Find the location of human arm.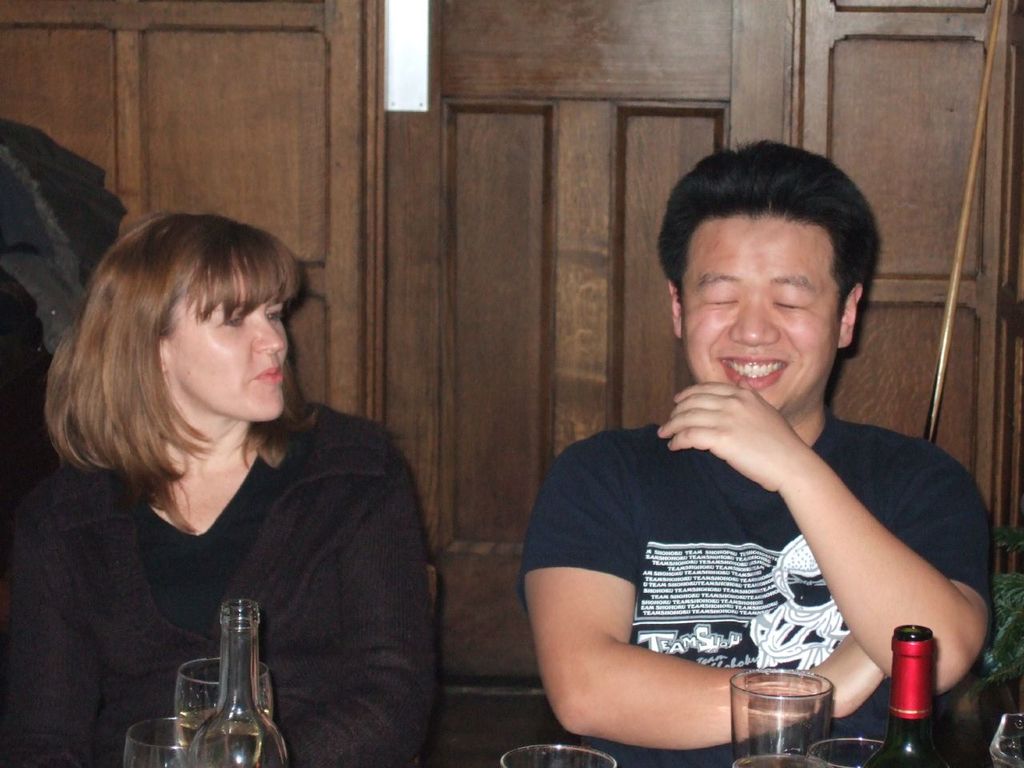
Location: left=0, top=485, right=98, bottom=767.
